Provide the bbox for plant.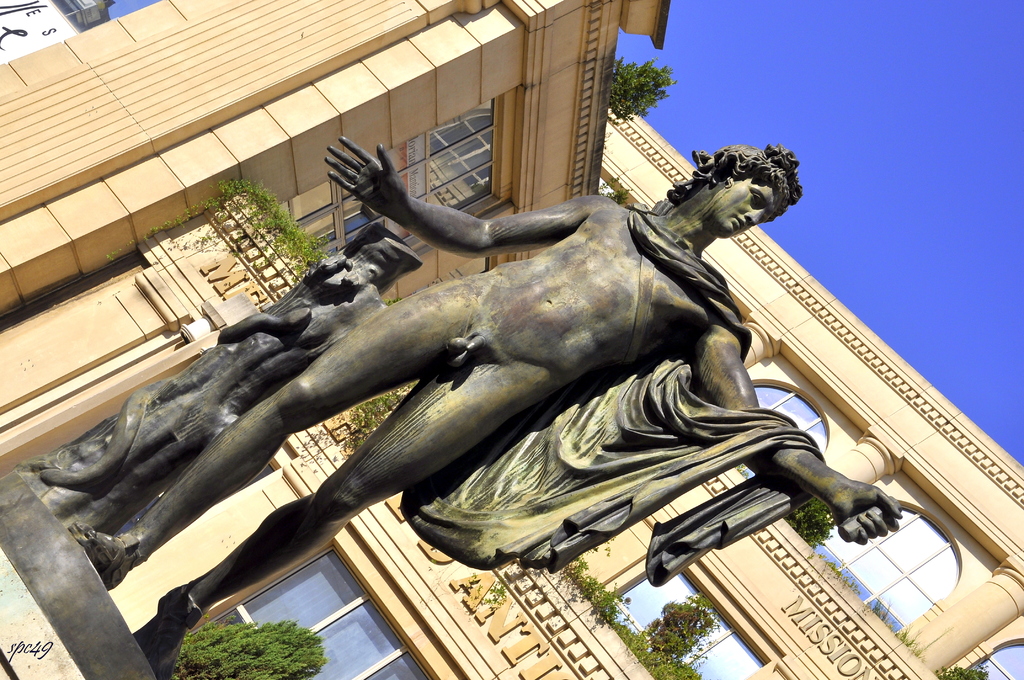
x1=757, y1=487, x2=824, y2=531.
